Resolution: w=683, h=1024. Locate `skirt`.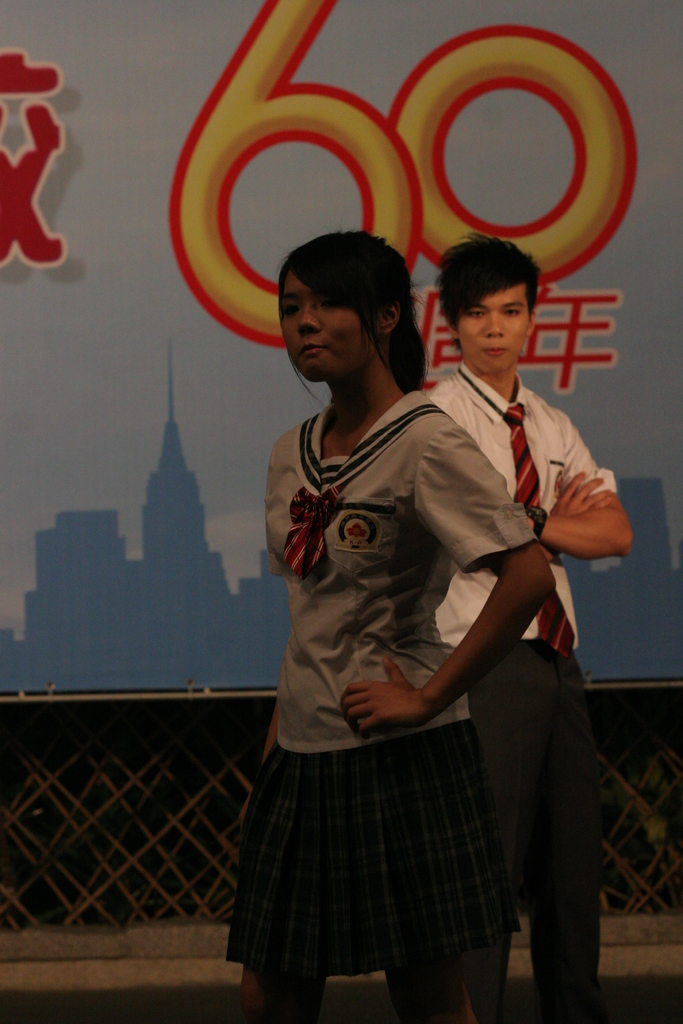
229, 721, 520, 980.
